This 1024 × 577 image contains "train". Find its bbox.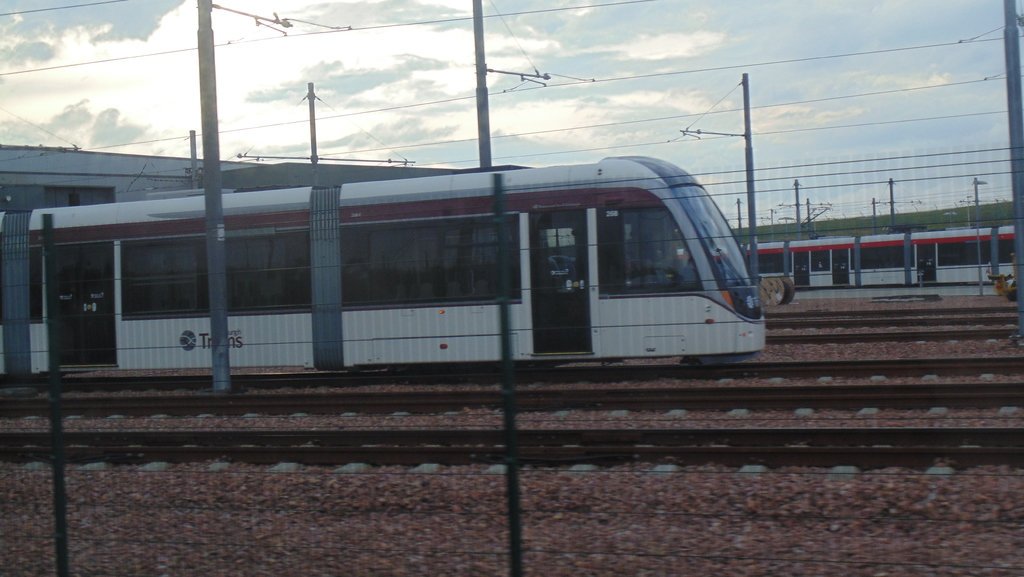
region(738, 222, 1023, 297).
